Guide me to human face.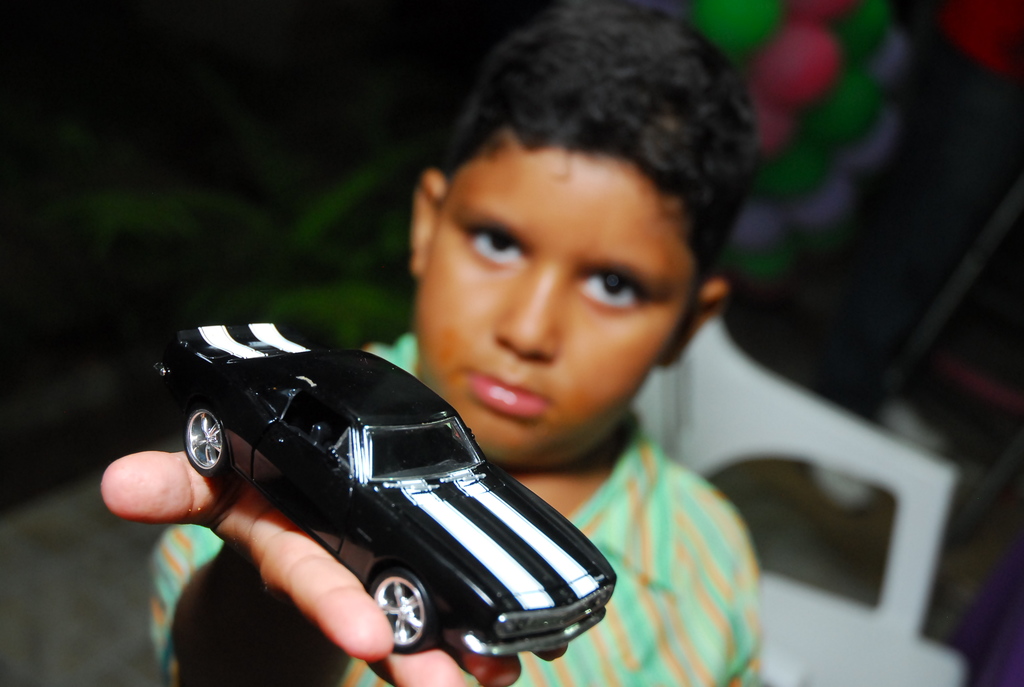
Guidance: pyautogui.locateOnScreen(413, 148, 696, 476).
